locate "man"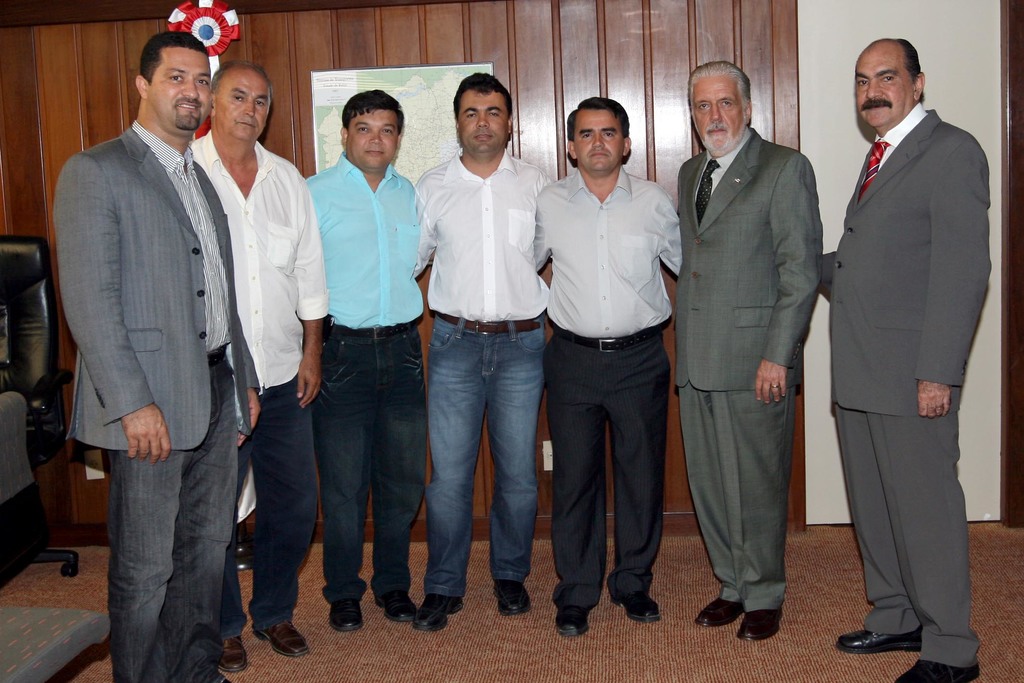
[left=294, top=85, right=428, bottom=634]
